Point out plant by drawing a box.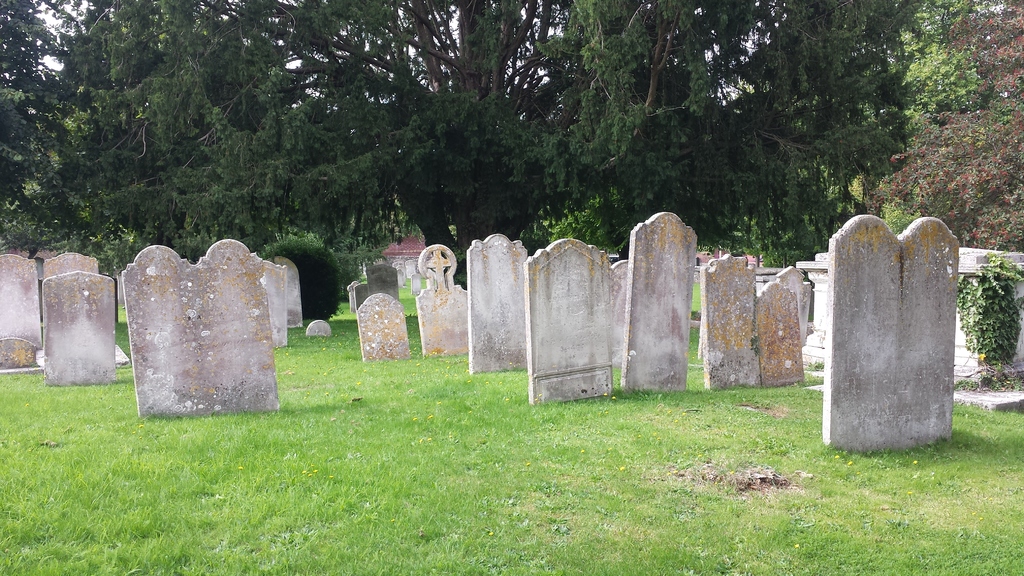
box(952, 252, 1023, 378).
